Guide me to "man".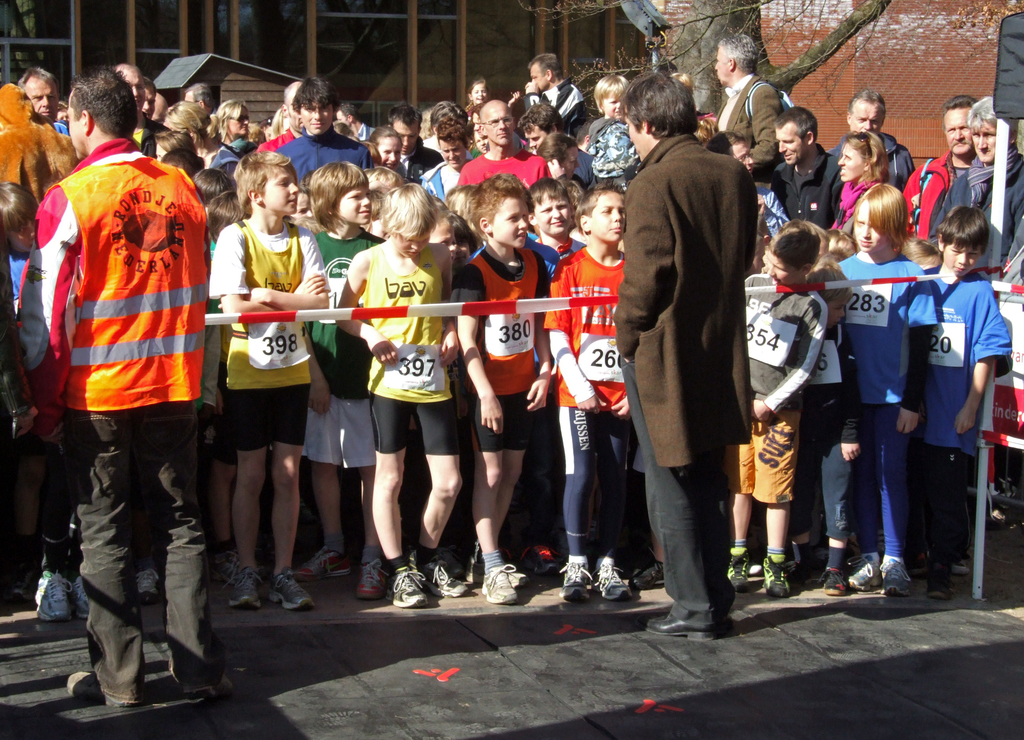
Guidance: 612, 65, 773, 634.
